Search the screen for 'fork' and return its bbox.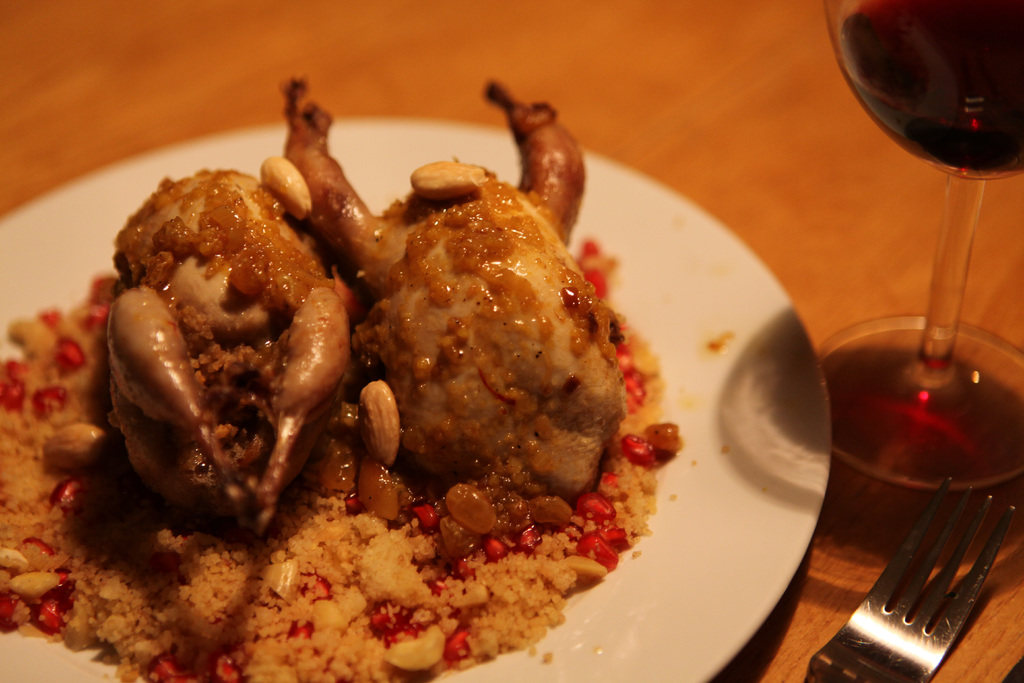
Found: rect(816, 415, 1012, 669).
